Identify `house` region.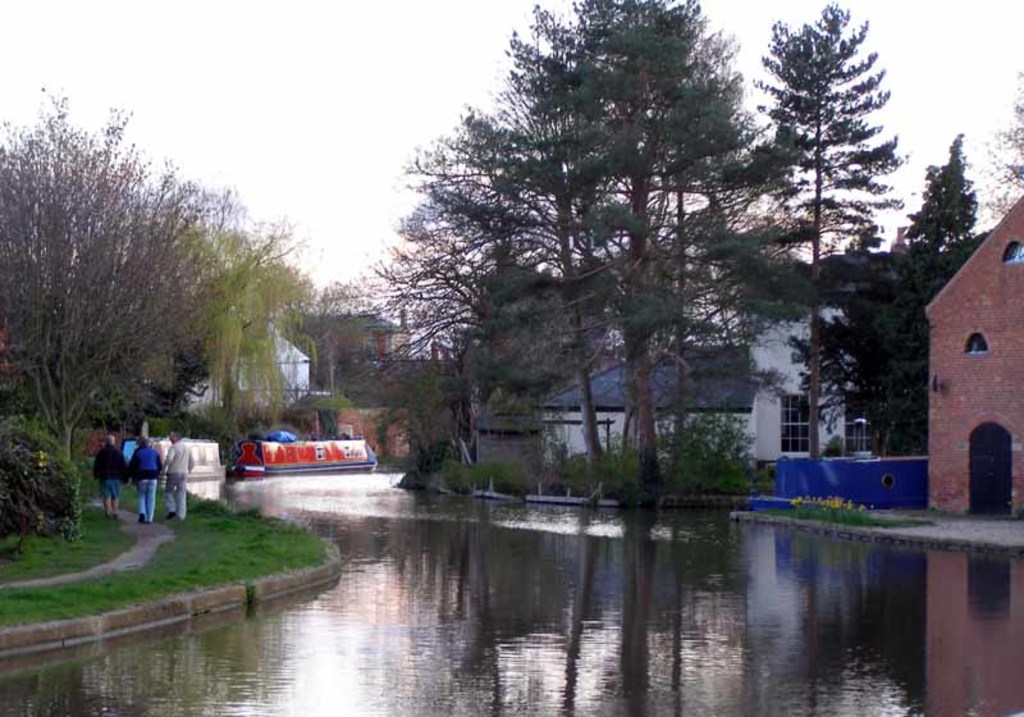
Region: [x1=534, y1=350, x2=758, y2=447].
